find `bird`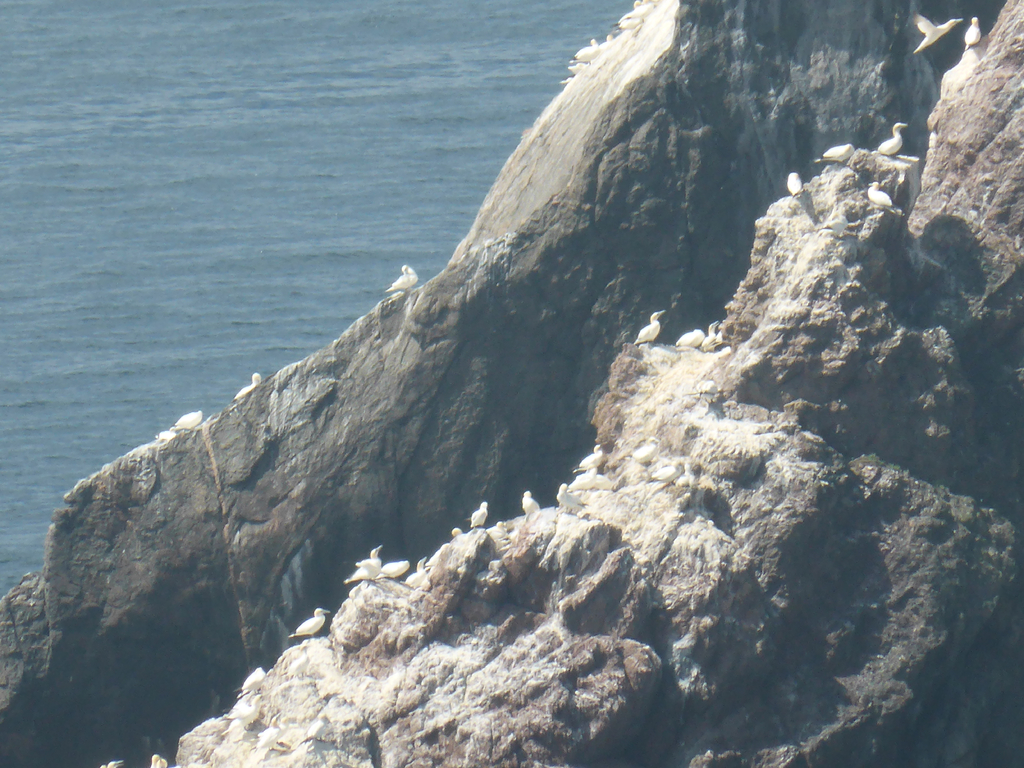
(x1=912, y1=16, x2=966, y2=54)
